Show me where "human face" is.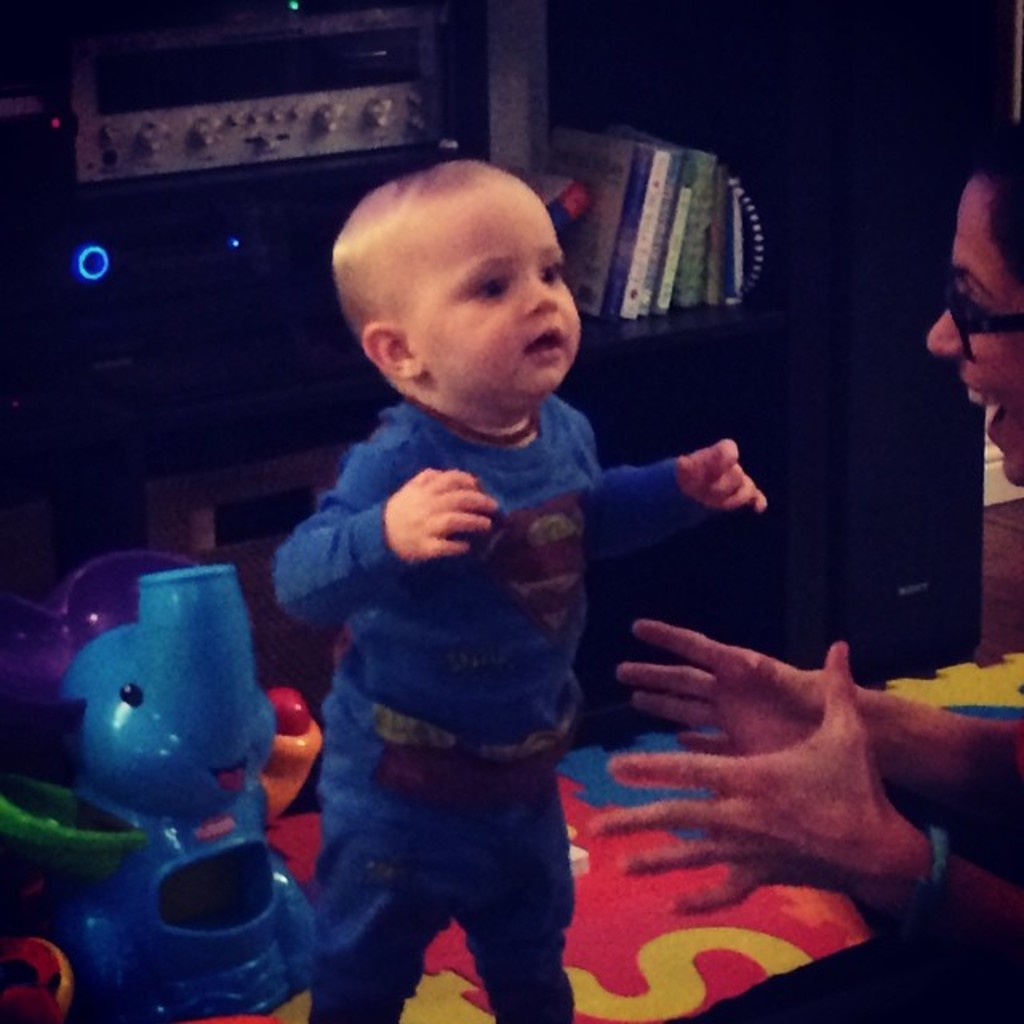
"human face" is at x1=923, y1=181, x2=1022, y2=486.
